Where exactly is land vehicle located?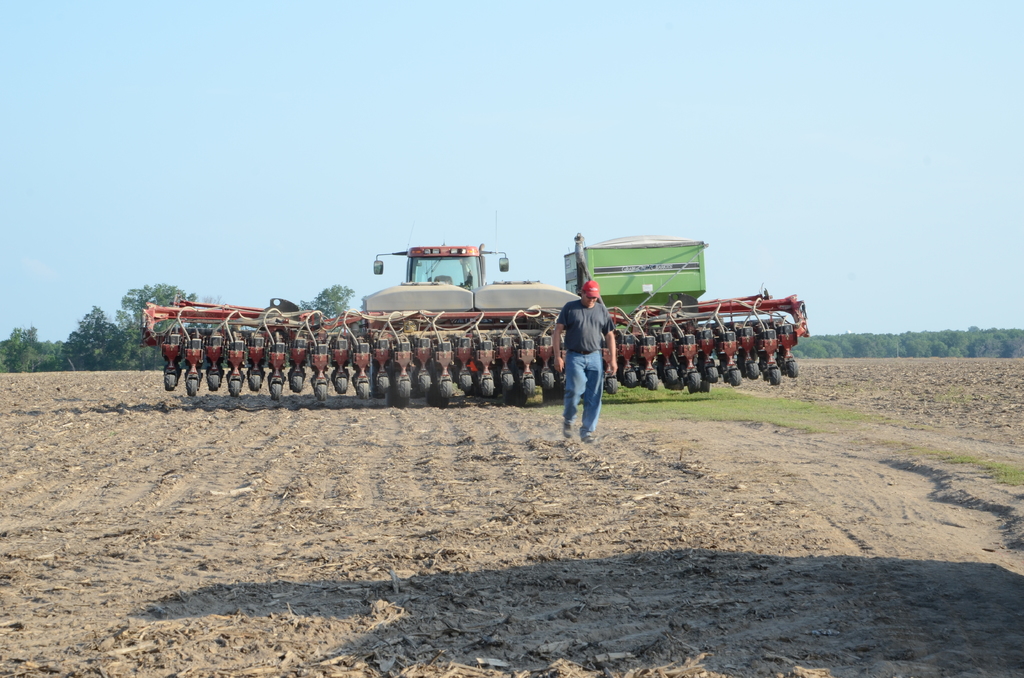
Its bounding box is detection(145, 243, 813, 396).
